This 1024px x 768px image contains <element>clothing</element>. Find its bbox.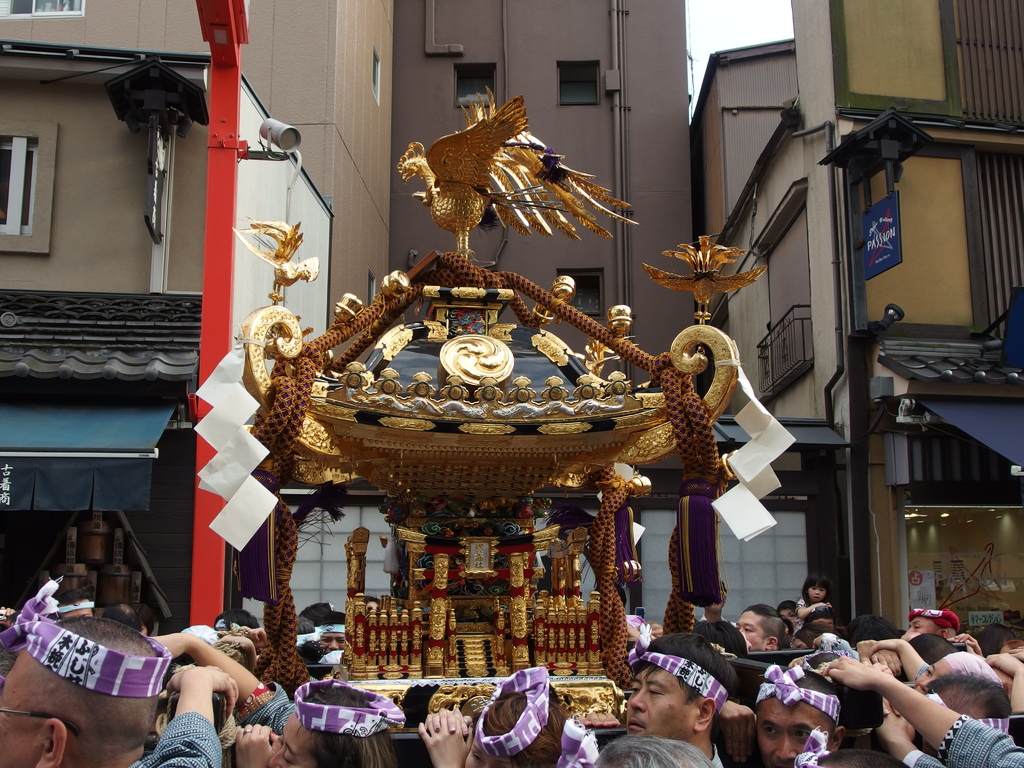
pyautogui.locateOnScreen(895, 751, 944, 767).
